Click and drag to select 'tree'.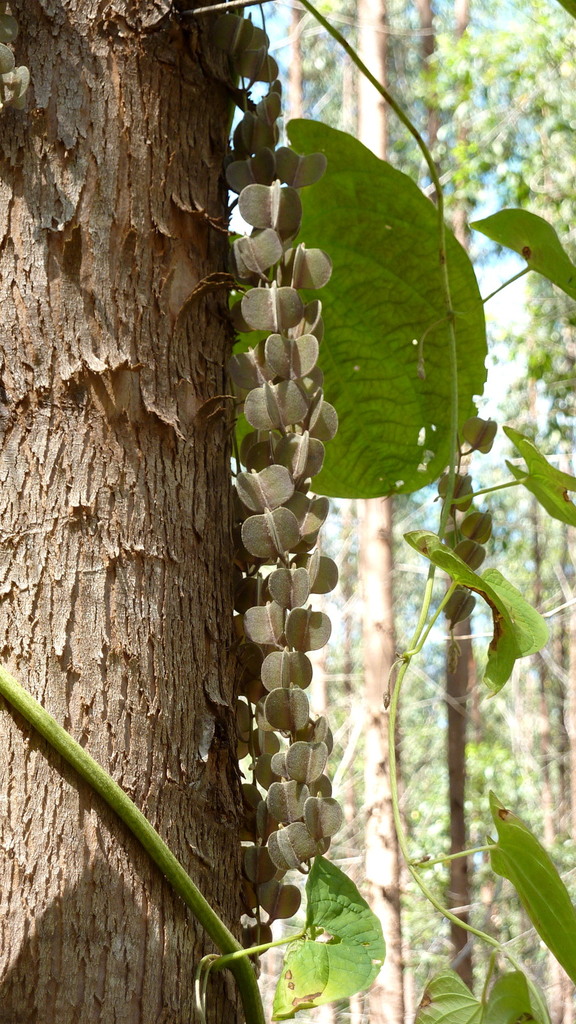
Selection: 4:0:274:1021.
